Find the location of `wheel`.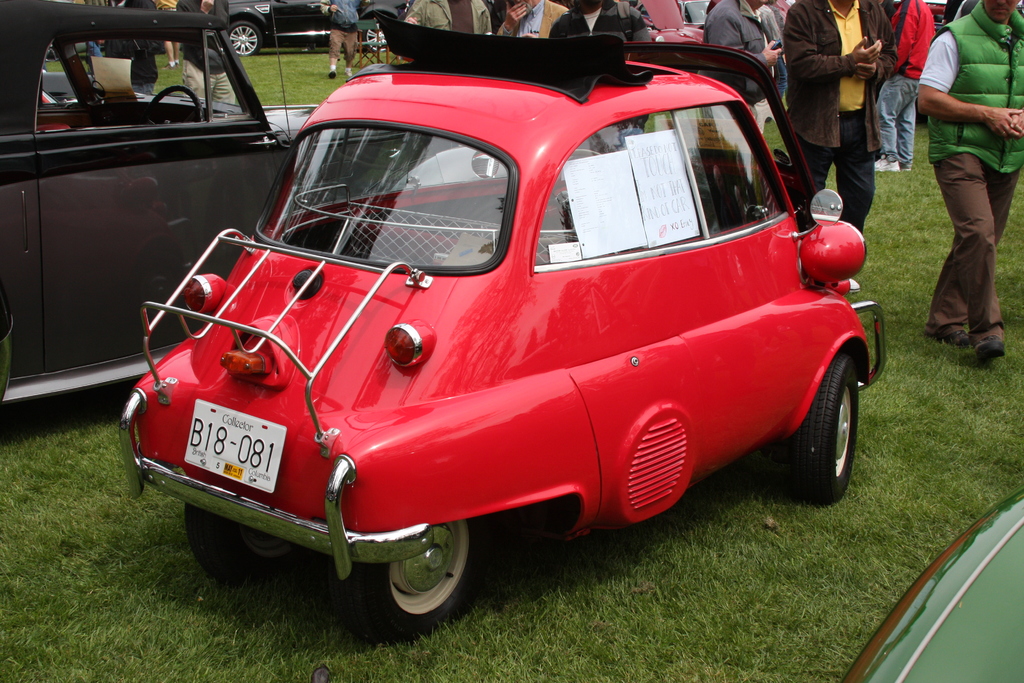
Location: rect(142, 83, 201, 126).
